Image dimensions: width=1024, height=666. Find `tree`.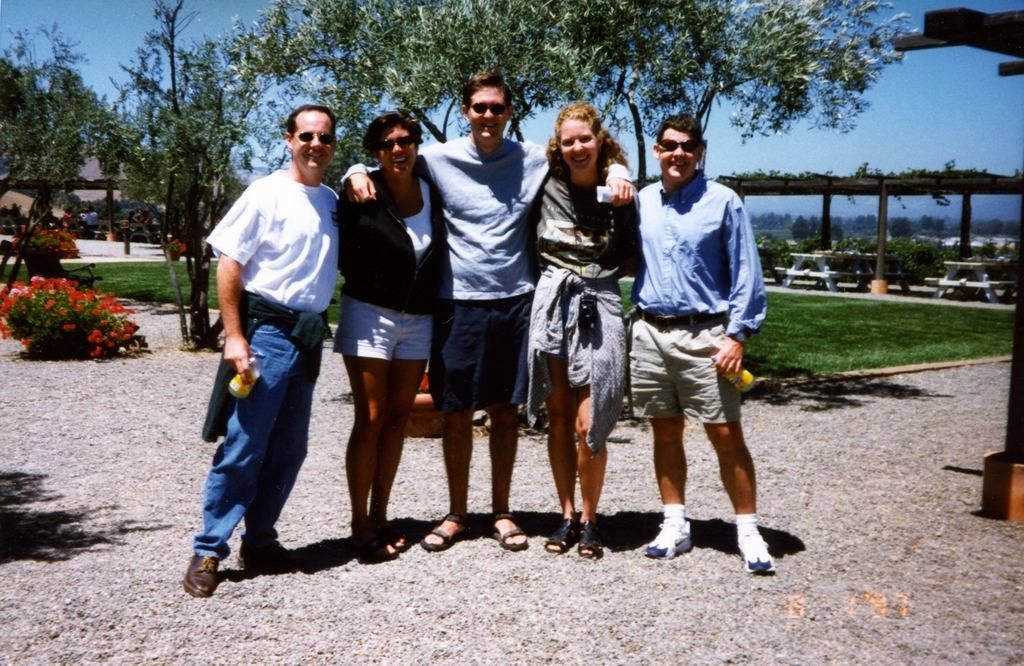
<bbox>807, 213, 819, 241</bbox>.
